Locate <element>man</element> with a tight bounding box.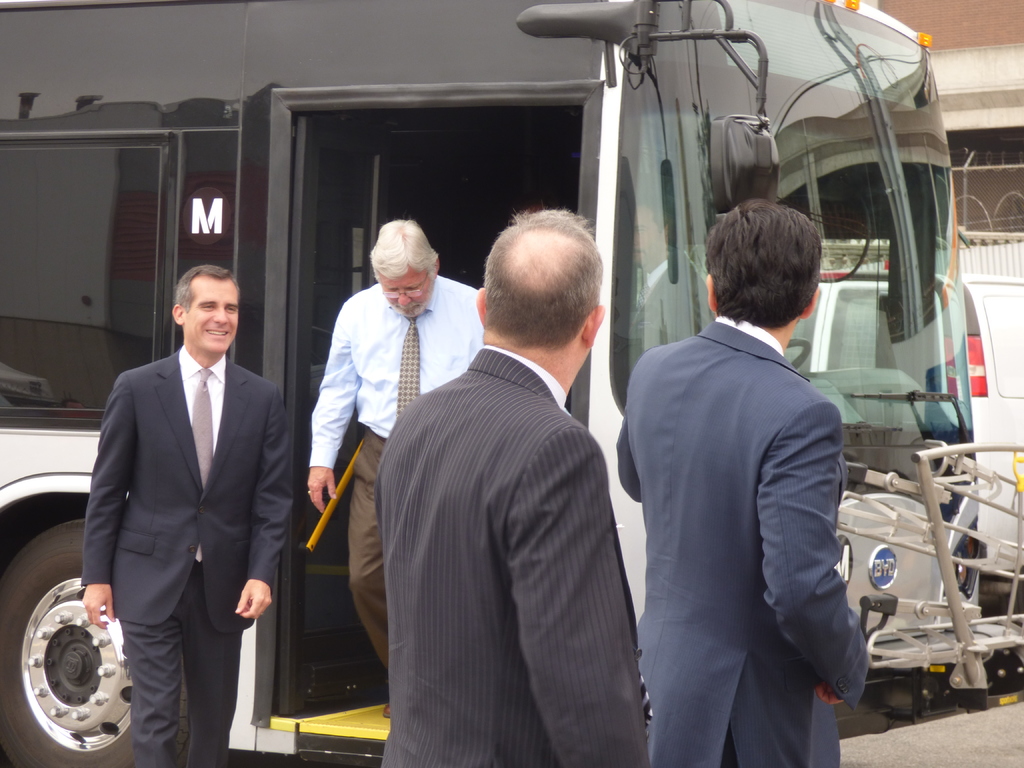
select_region(308, 216, 481, 712).
